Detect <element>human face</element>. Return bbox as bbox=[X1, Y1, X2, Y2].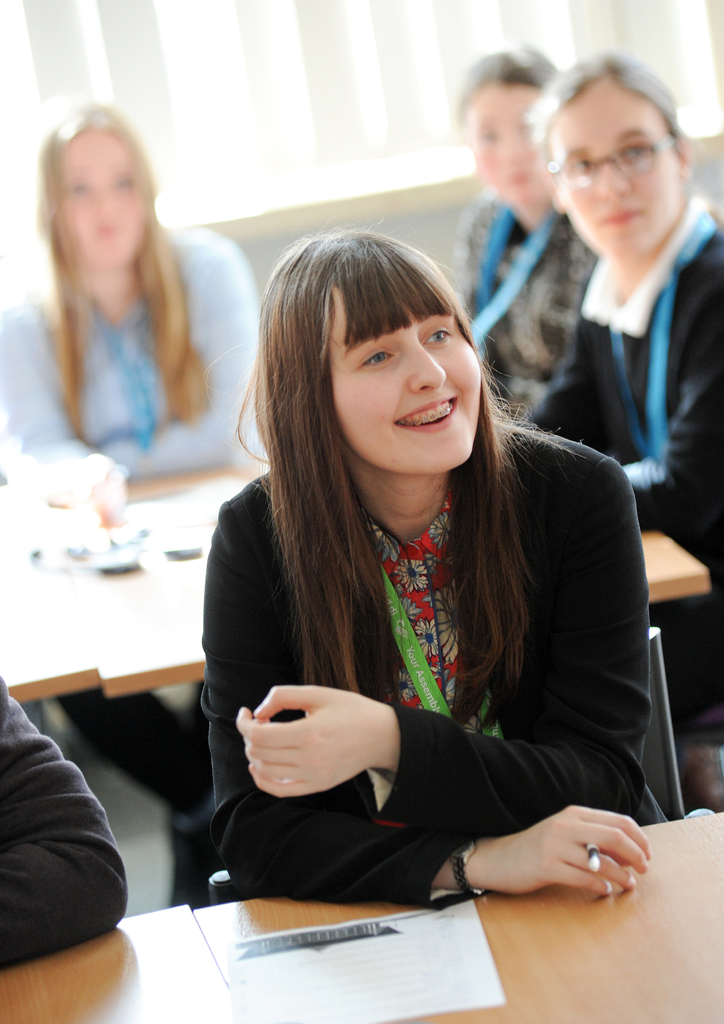
bbox=[60, 132, 144, 266].
